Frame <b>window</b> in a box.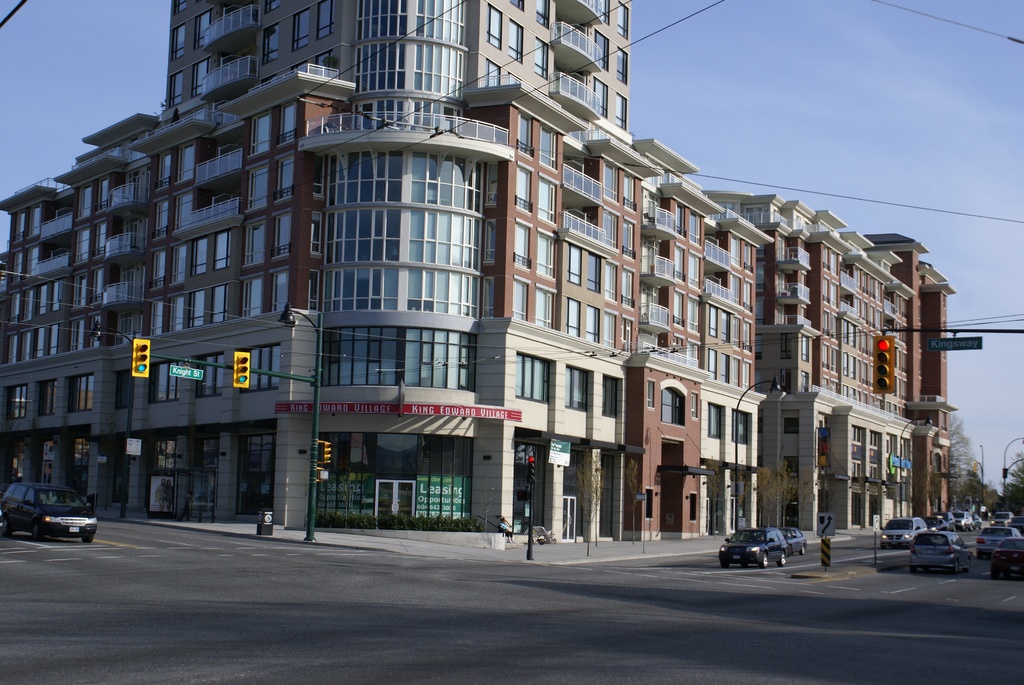
{"left": 172, "top": 239, "right": 189, "bottom": 287}.
